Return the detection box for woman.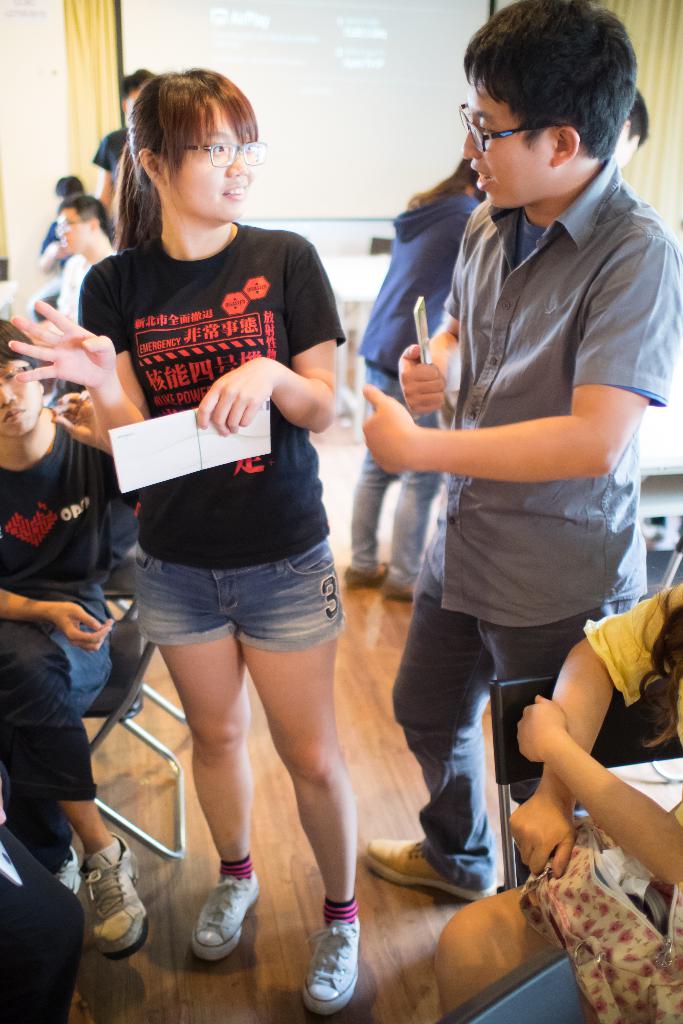
locate(432, 574, 682, 1017).
